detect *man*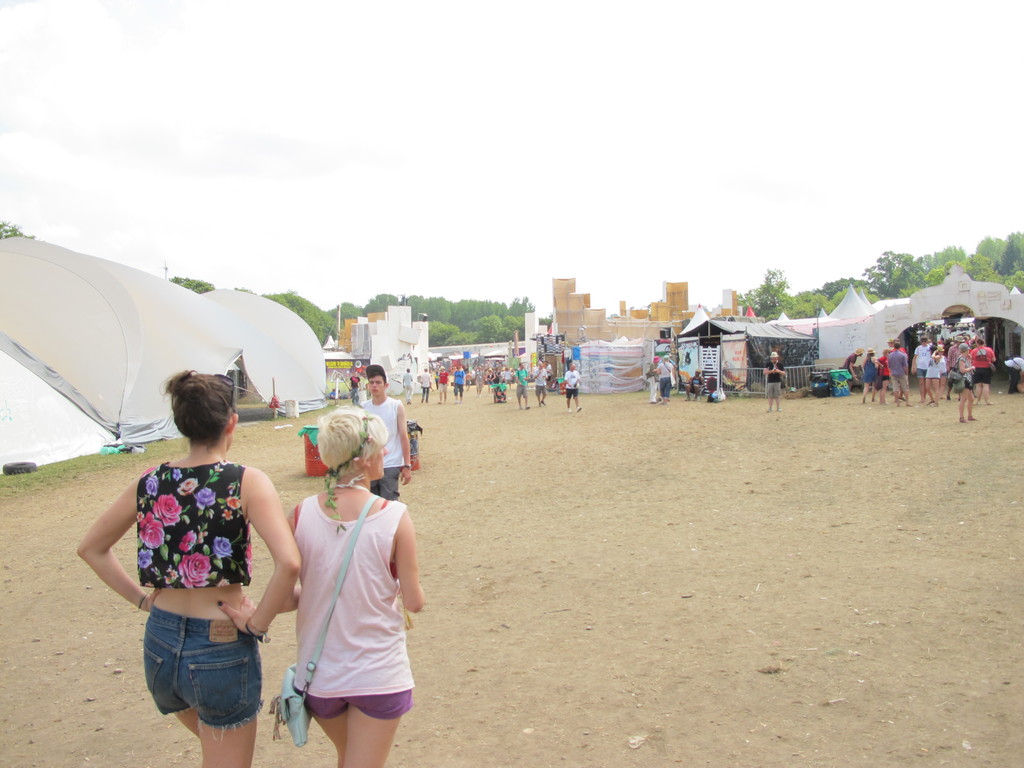
BBox(356, 362, 411, 500)
